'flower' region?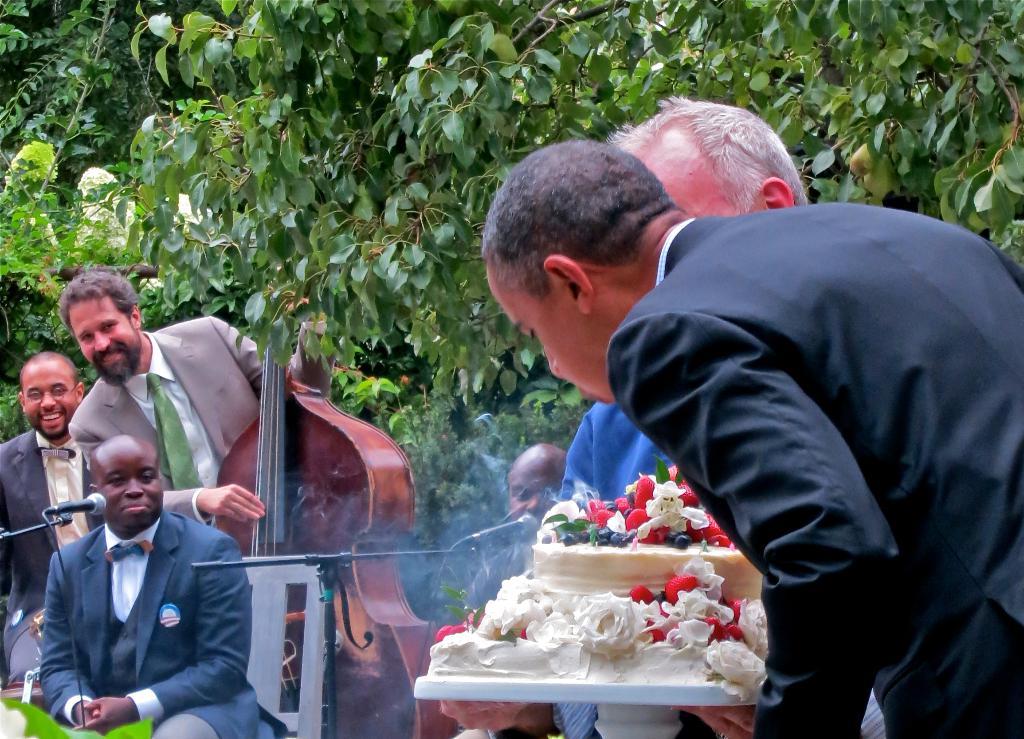
485:453:771:710
